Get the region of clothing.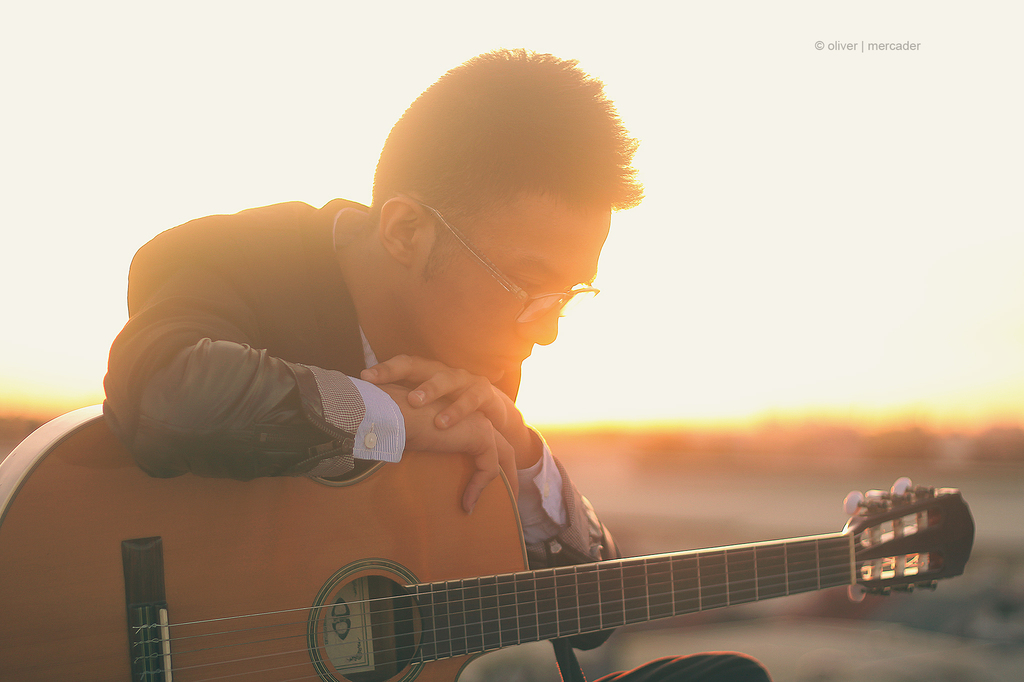
bbox(100, 195, 772, 681).
